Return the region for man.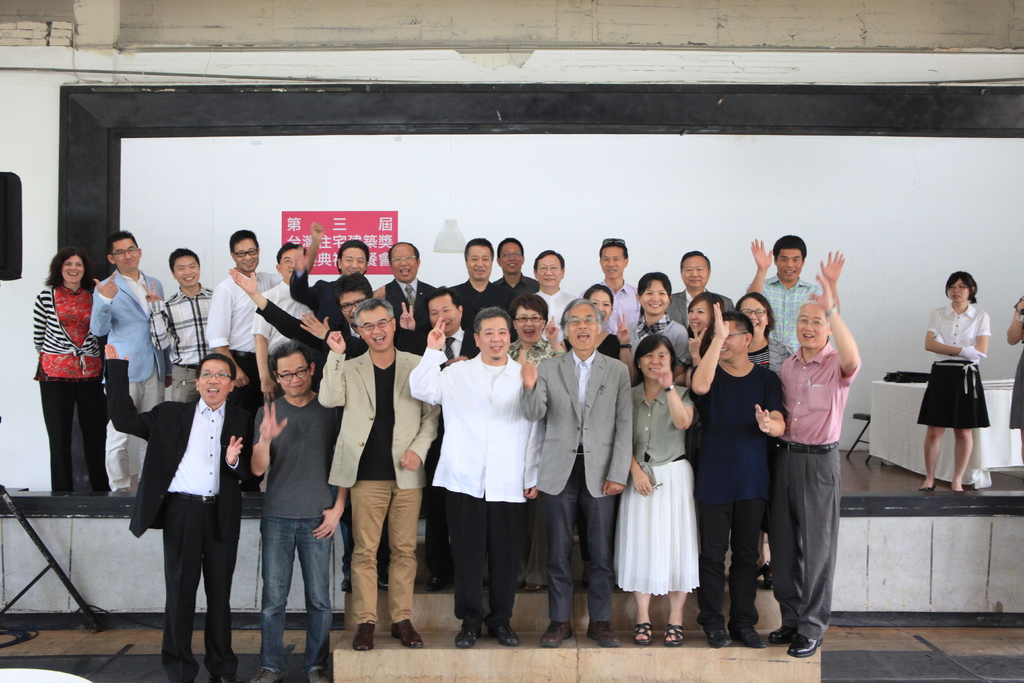
x1=525 y1=245 x2=580 y2=343.
